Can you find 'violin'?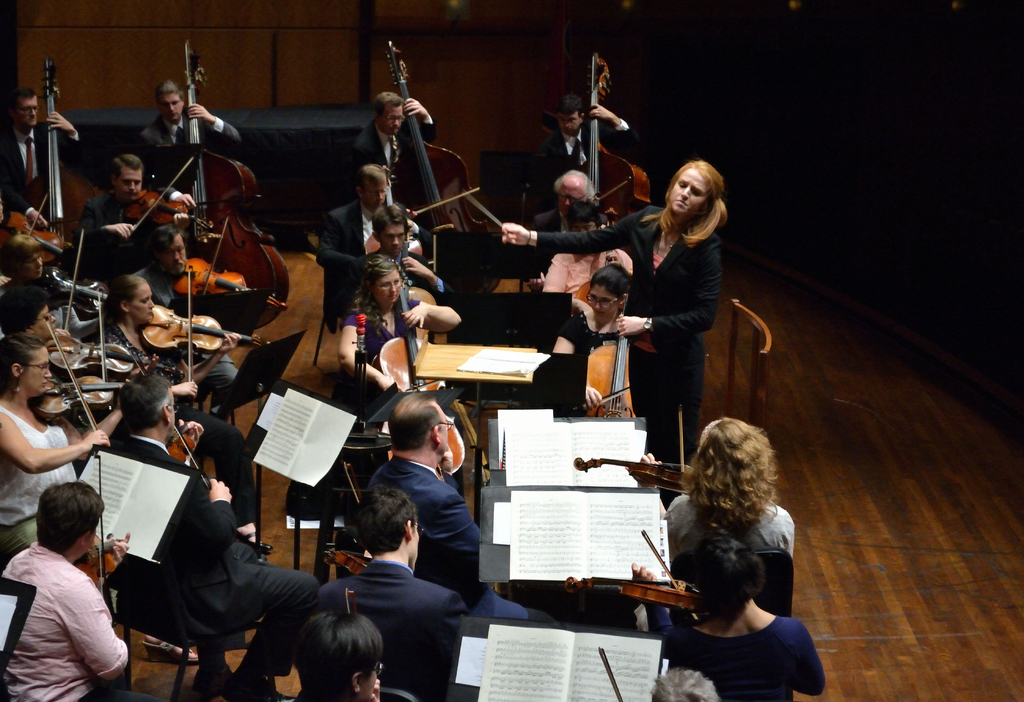
Yes, bounding box: region(140, 266, 268, 390).
